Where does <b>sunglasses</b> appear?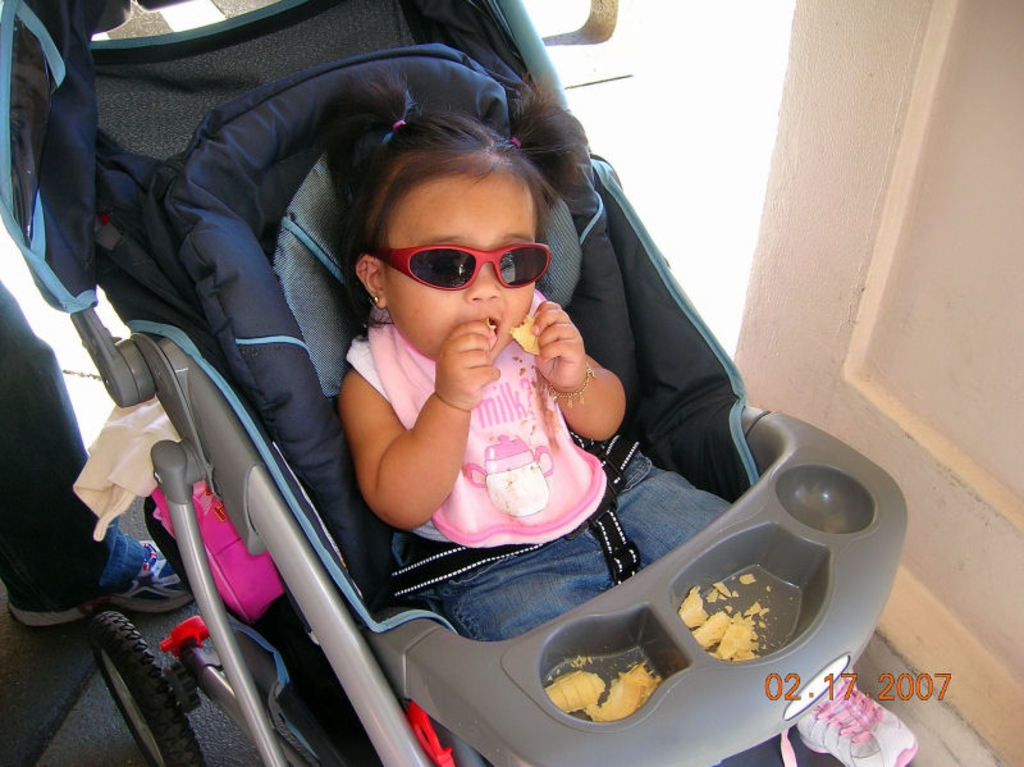
Appears at l=374, t=243, r=549, b=289.
